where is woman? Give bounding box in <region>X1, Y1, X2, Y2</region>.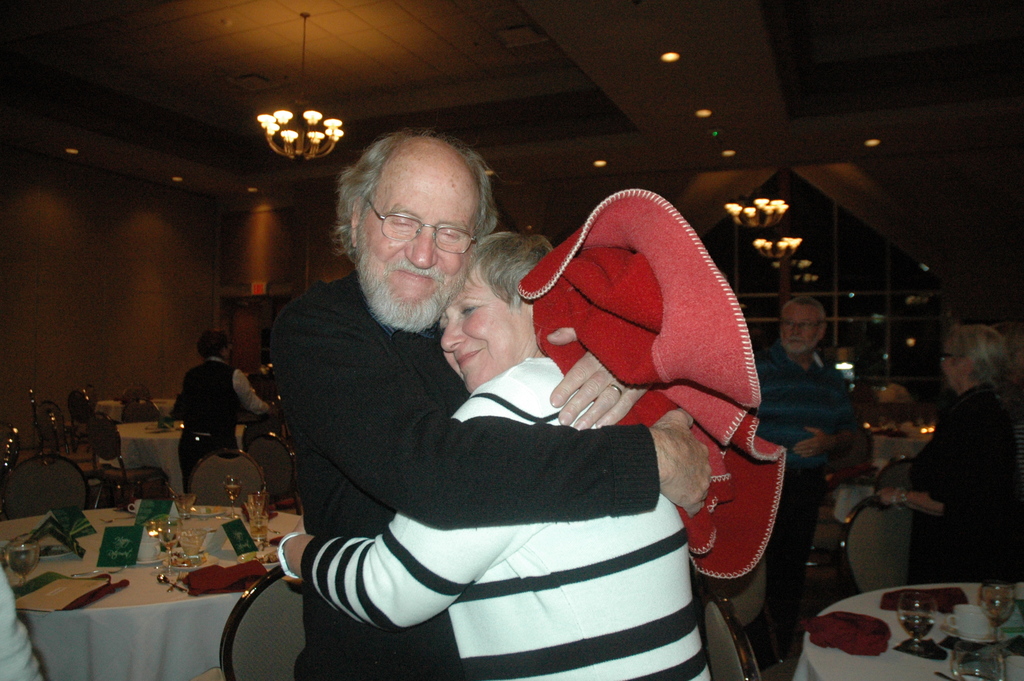
<region>277, 234, 712, 680</region>.
